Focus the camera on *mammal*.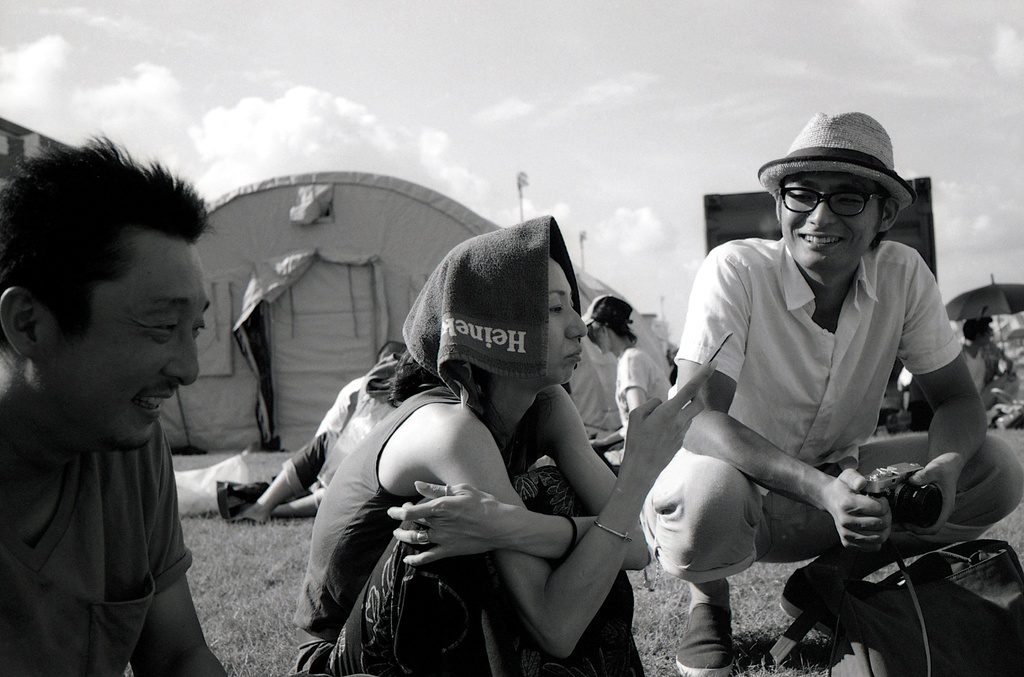
Focus region: [x1=296, y1=213, x2=719, y2=676].
